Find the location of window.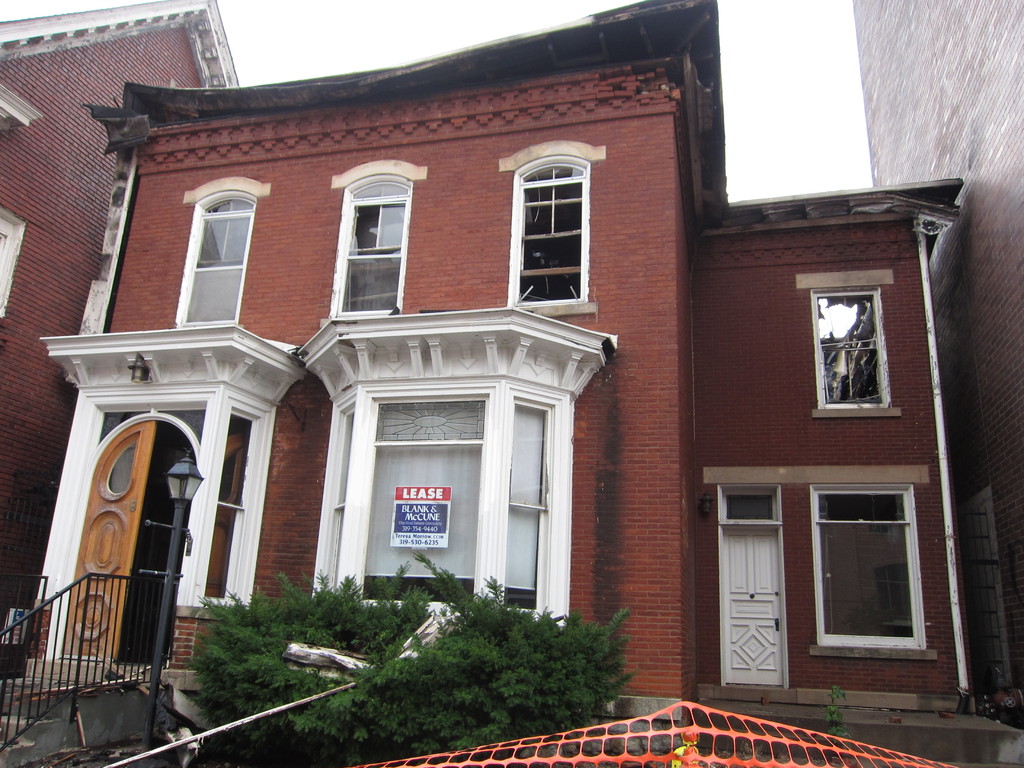
Location: 328:171:412:314.
